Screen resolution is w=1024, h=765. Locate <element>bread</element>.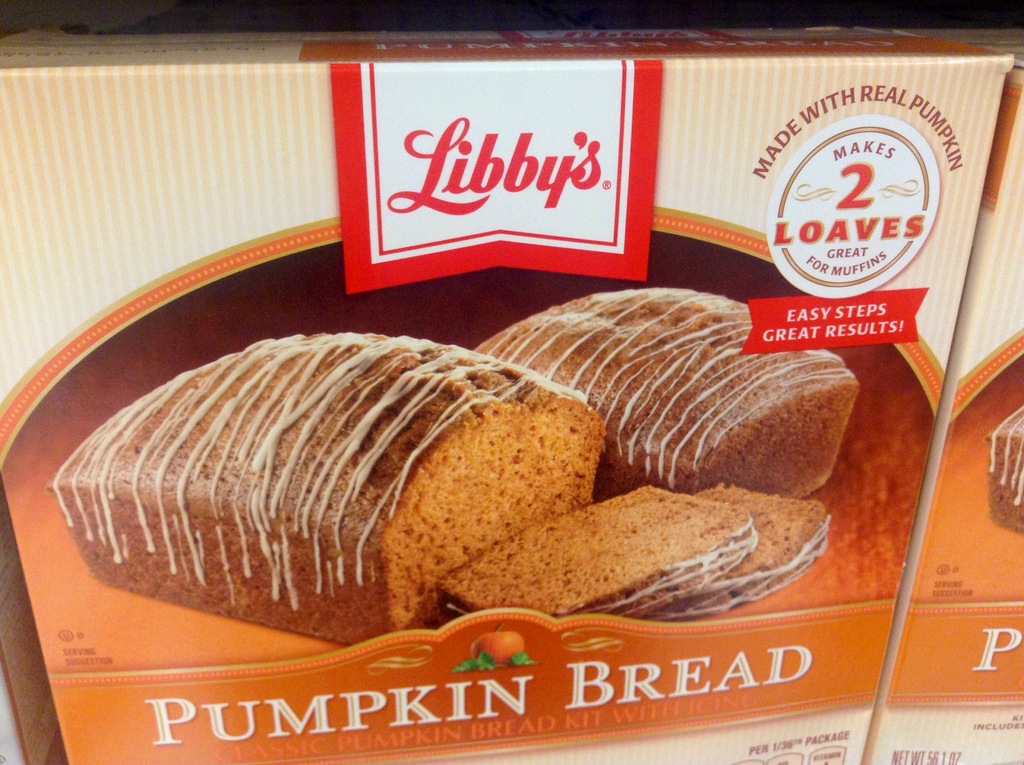
(467,284,865,499).
